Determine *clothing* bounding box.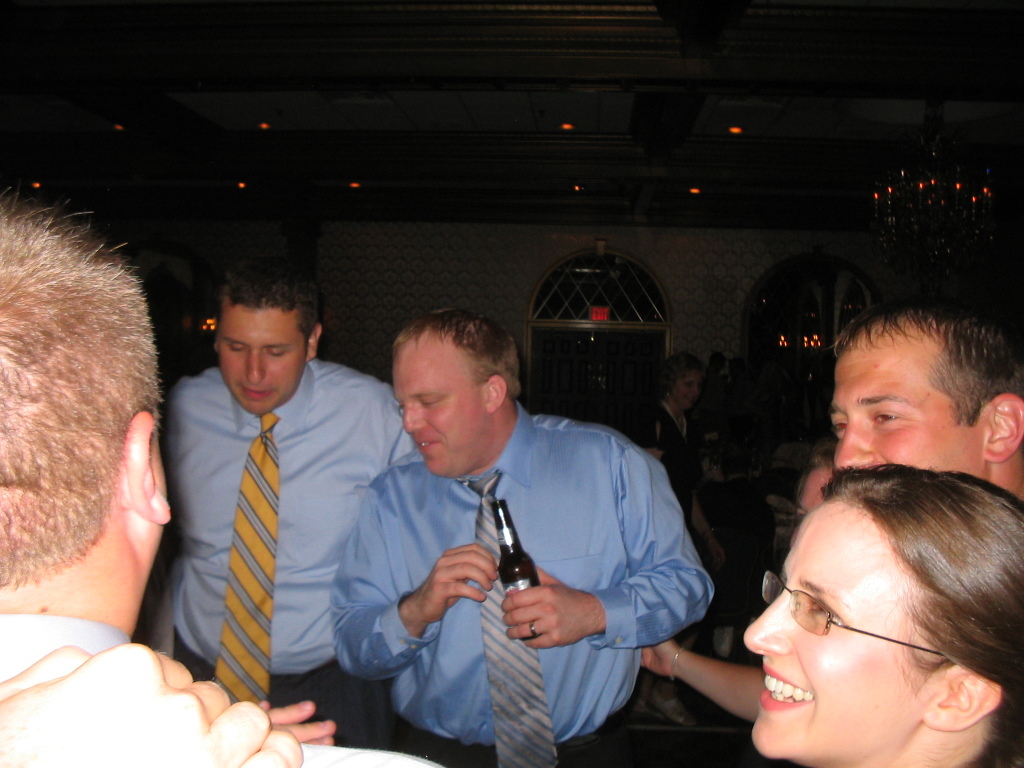
Determined: <box>129,307,415,743</box>.
